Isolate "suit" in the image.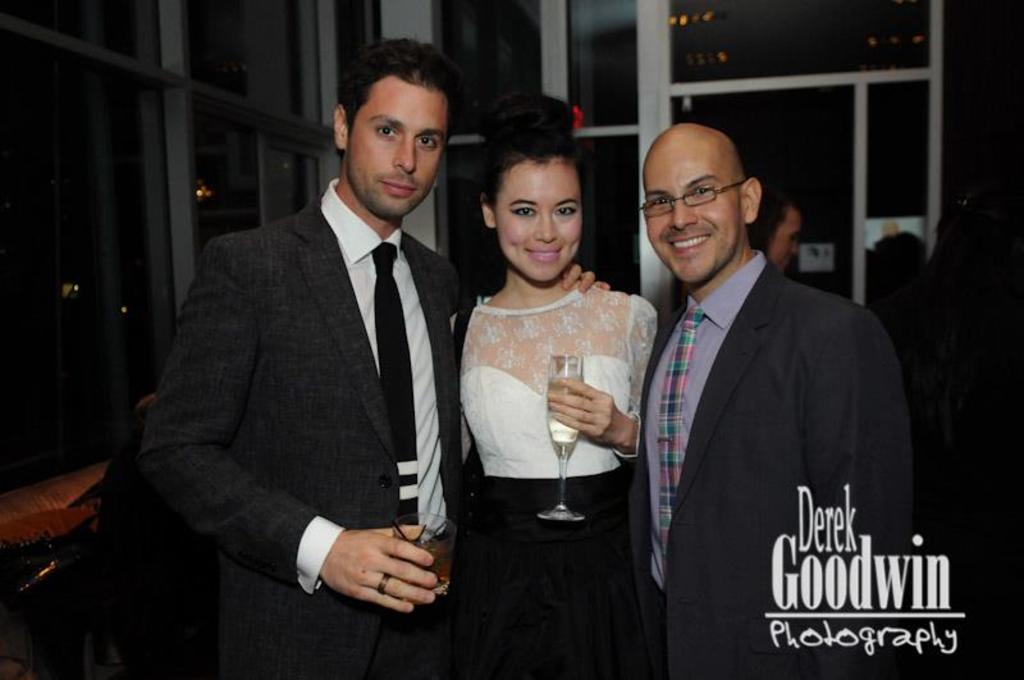
Isolated region: <bbox>132, 178, 467, 679</bbox>.
